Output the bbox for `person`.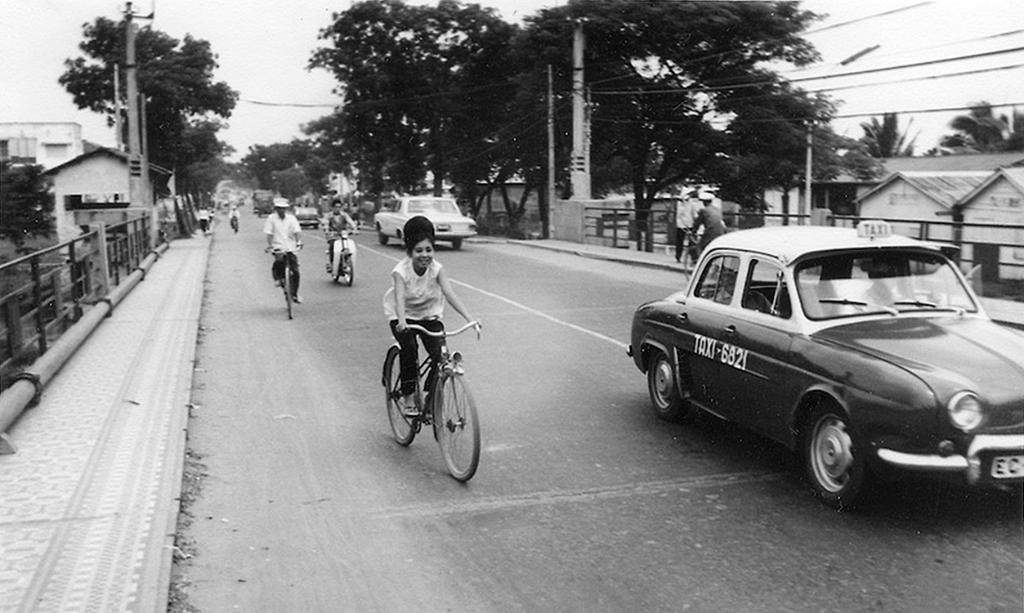
(328, 202, 358, 280).
